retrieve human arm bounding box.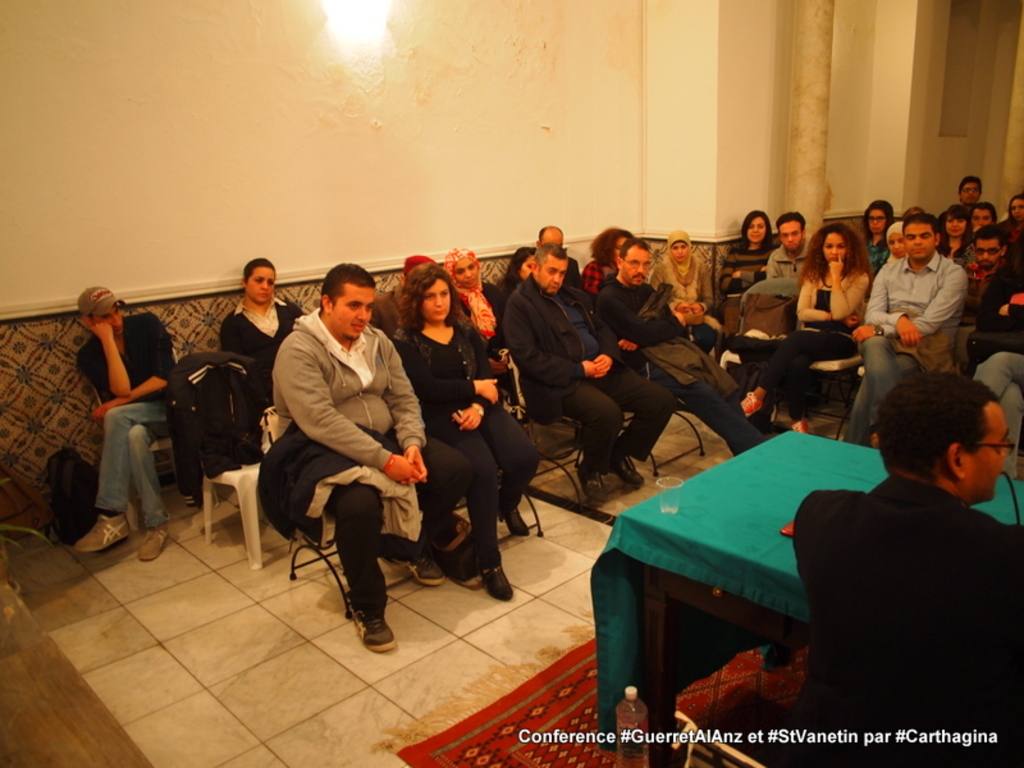
Bounding box: crop(593, 293, 689, 346).
